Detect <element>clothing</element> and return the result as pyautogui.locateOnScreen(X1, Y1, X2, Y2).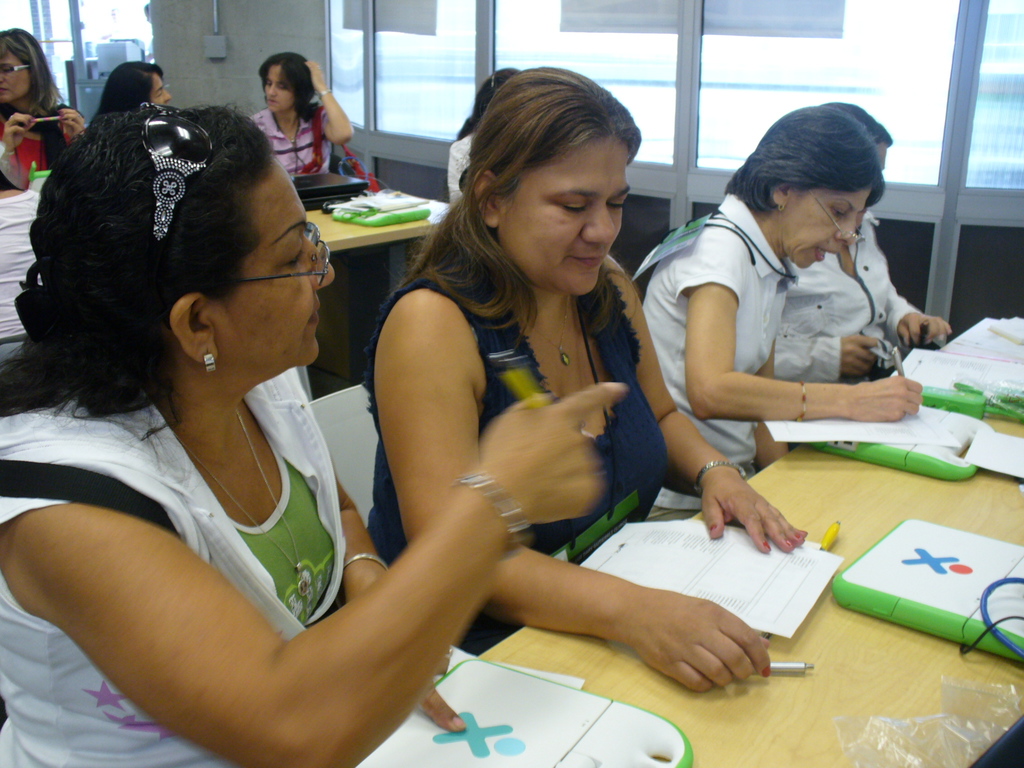
pyautogui.locateOnScreen(251, 103, 340, 195).
